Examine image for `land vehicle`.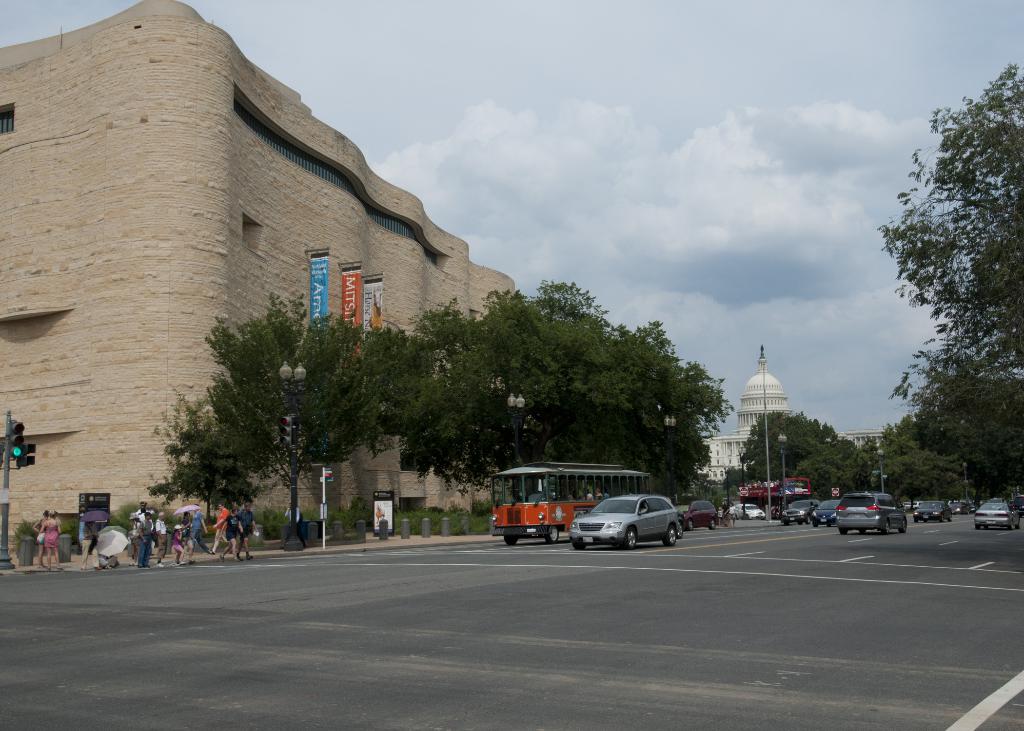
Examination result: select_region(735, 502, 767, 521).
